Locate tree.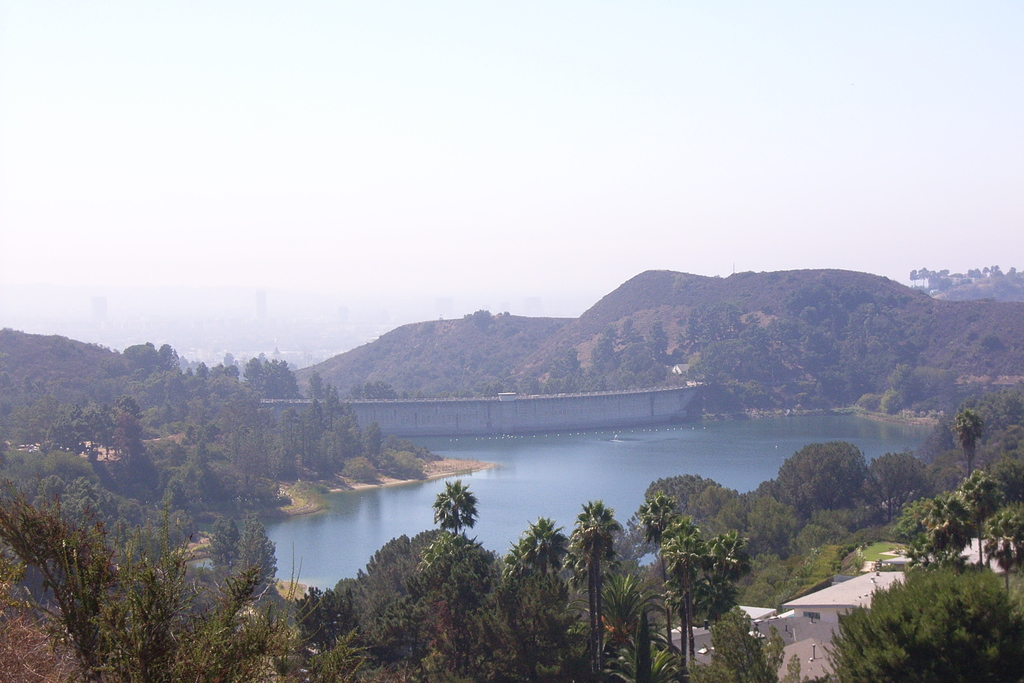
Bounding box: 0/475/300/682.
